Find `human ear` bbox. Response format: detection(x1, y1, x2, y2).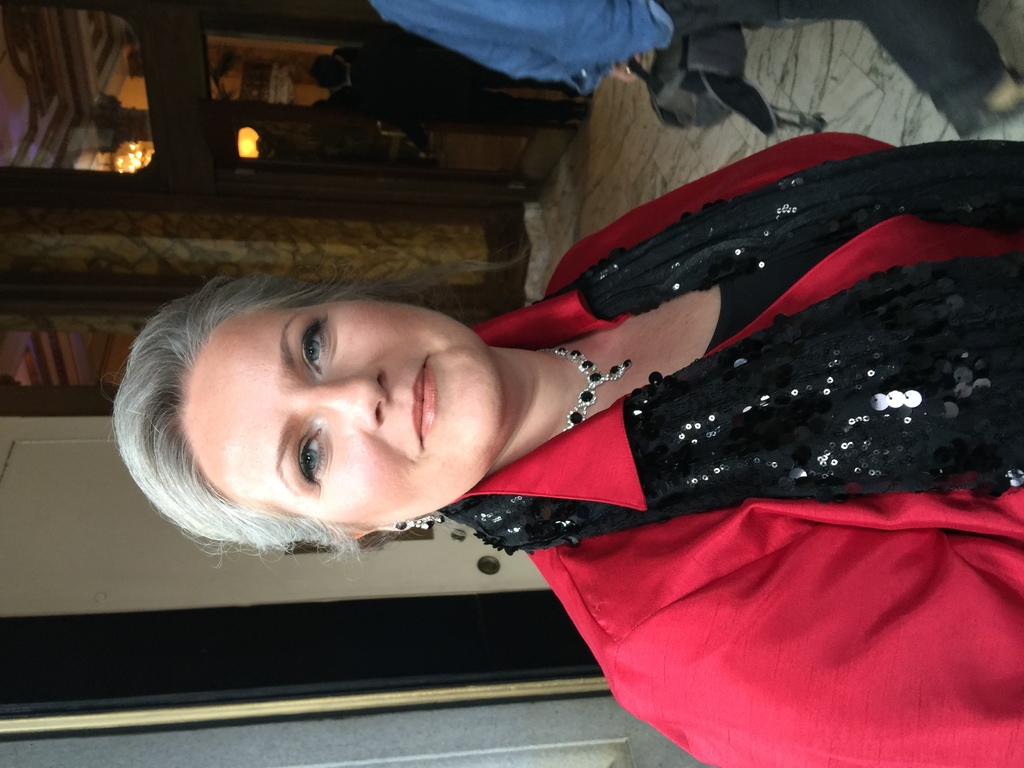
detection(346, 529, 409, 543).
